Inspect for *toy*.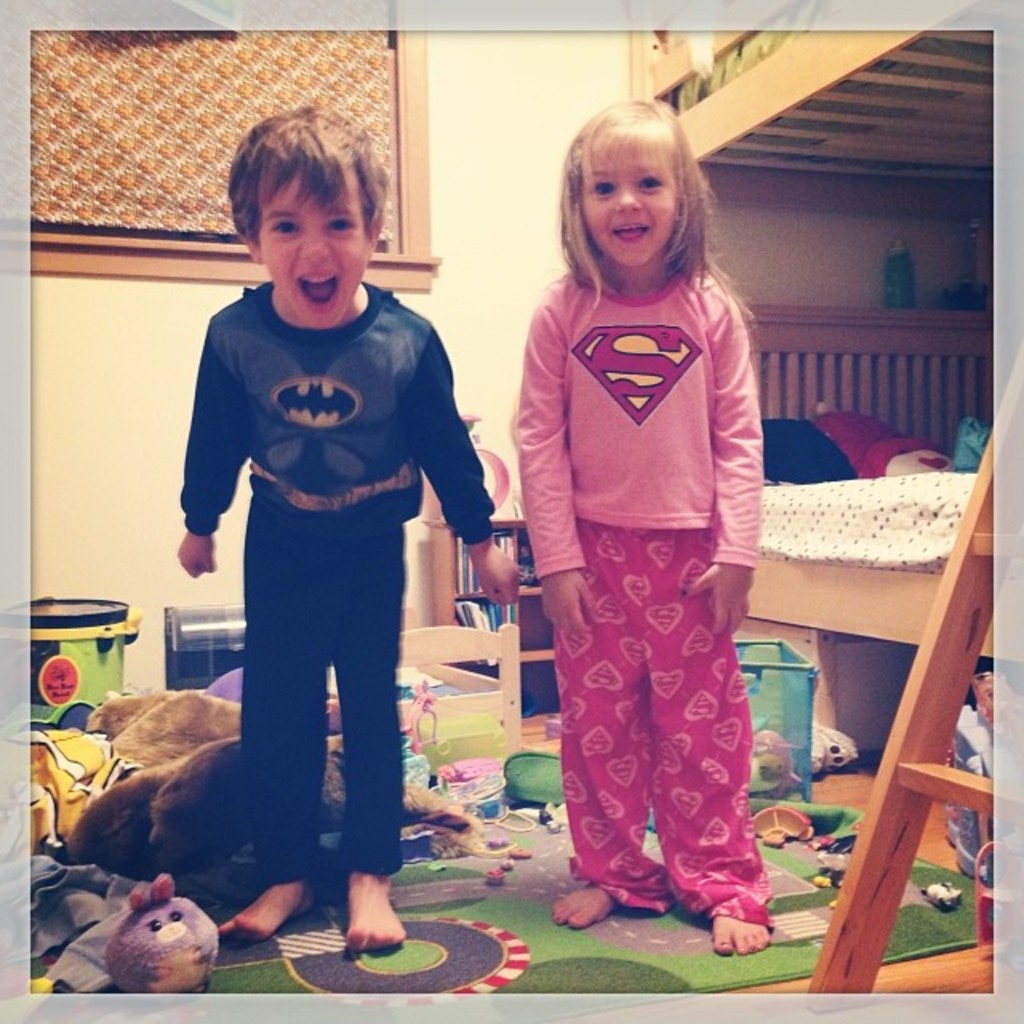
Inspection: <box>810,406,949,478</box>.
